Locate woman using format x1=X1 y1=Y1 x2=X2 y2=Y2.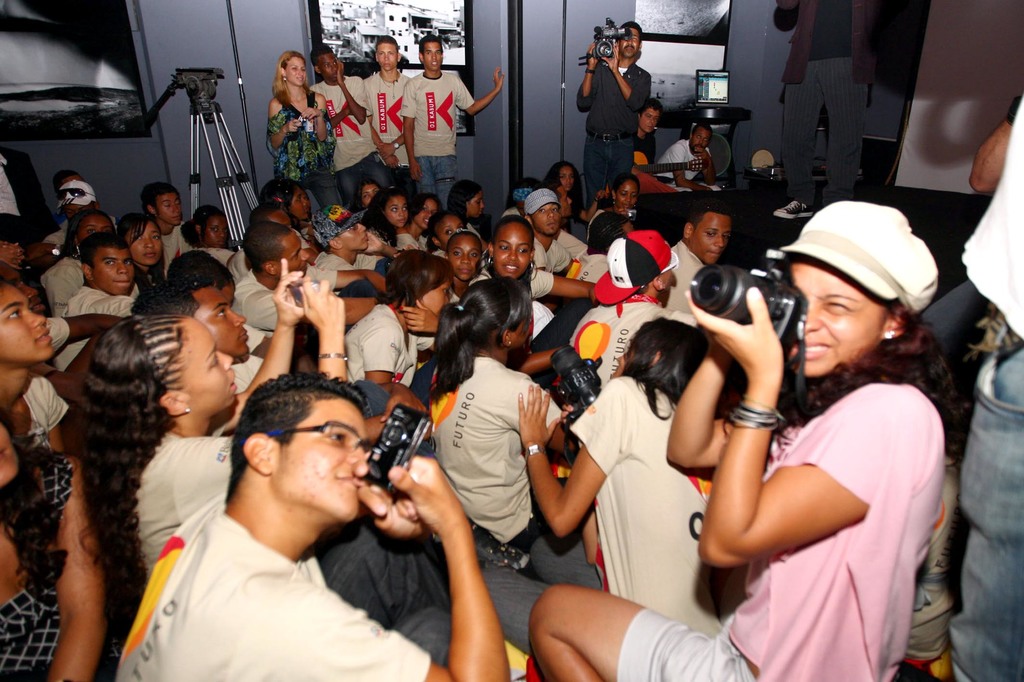
x1=77 y1=256 x2=346 y2=617.
